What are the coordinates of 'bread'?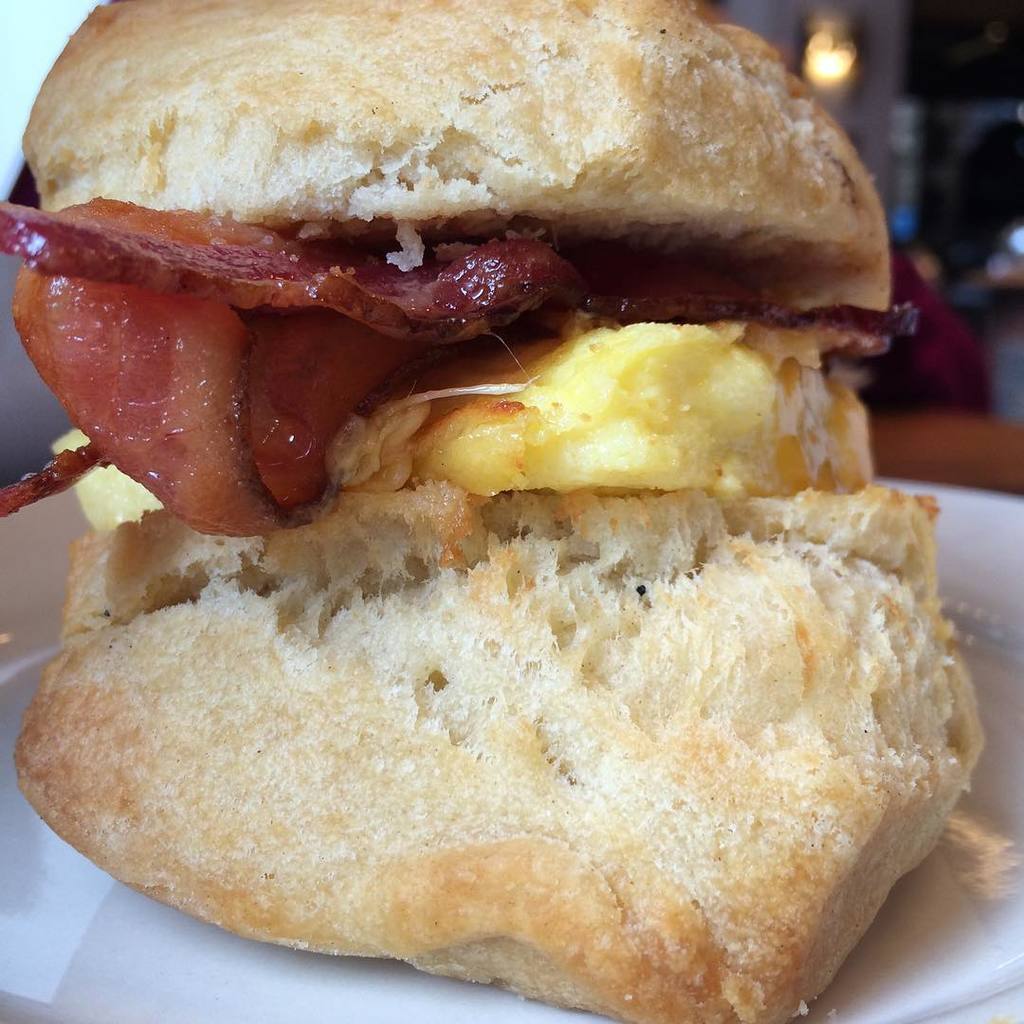
(left=16, top=0, right=994, bottom=1023).
